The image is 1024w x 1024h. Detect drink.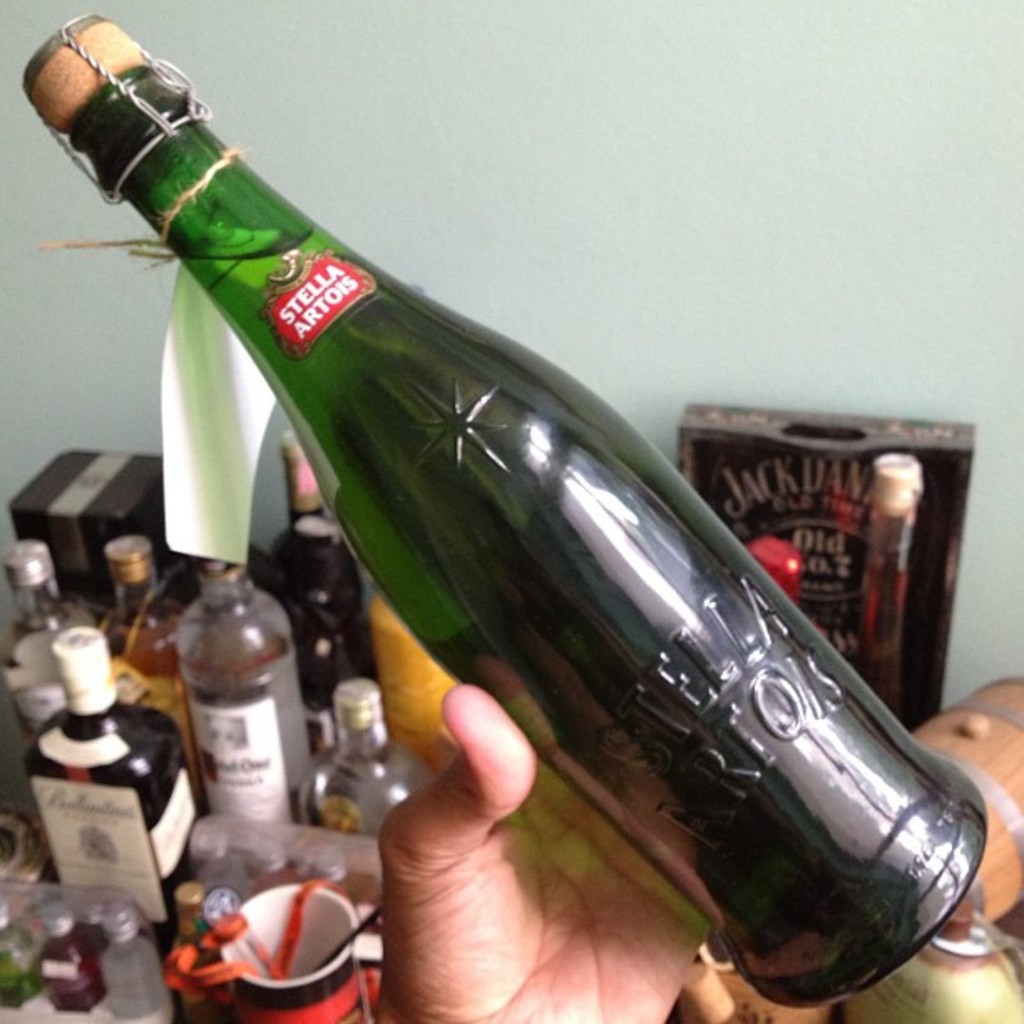
Detection: crop(166, 561, 308, 858).
